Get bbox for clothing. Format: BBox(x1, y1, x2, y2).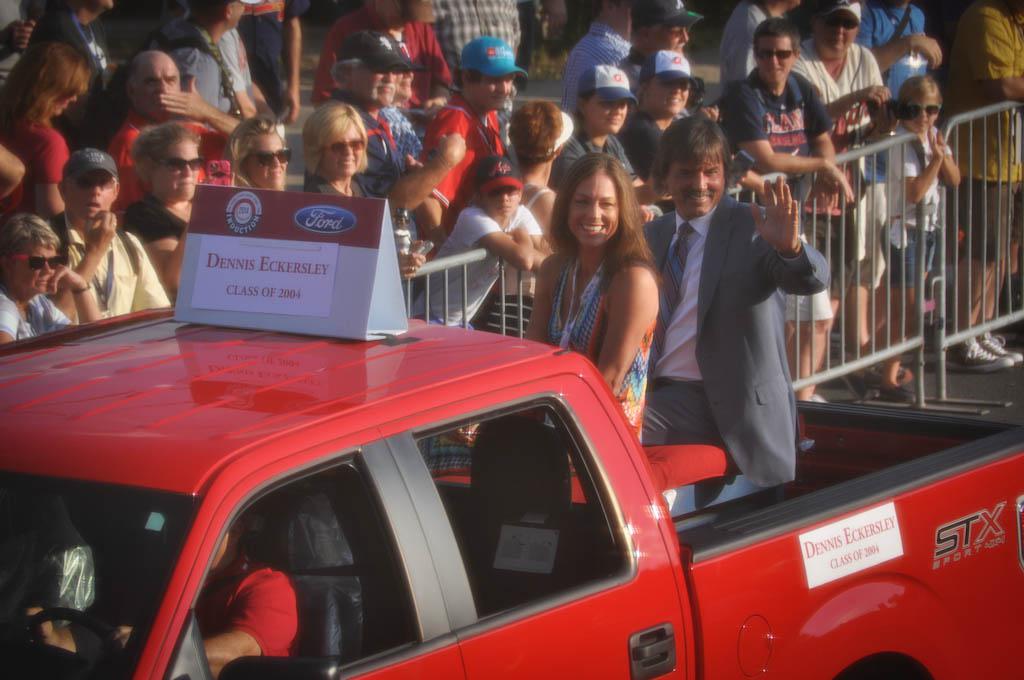
BBox(124, 198, 191, 256).
